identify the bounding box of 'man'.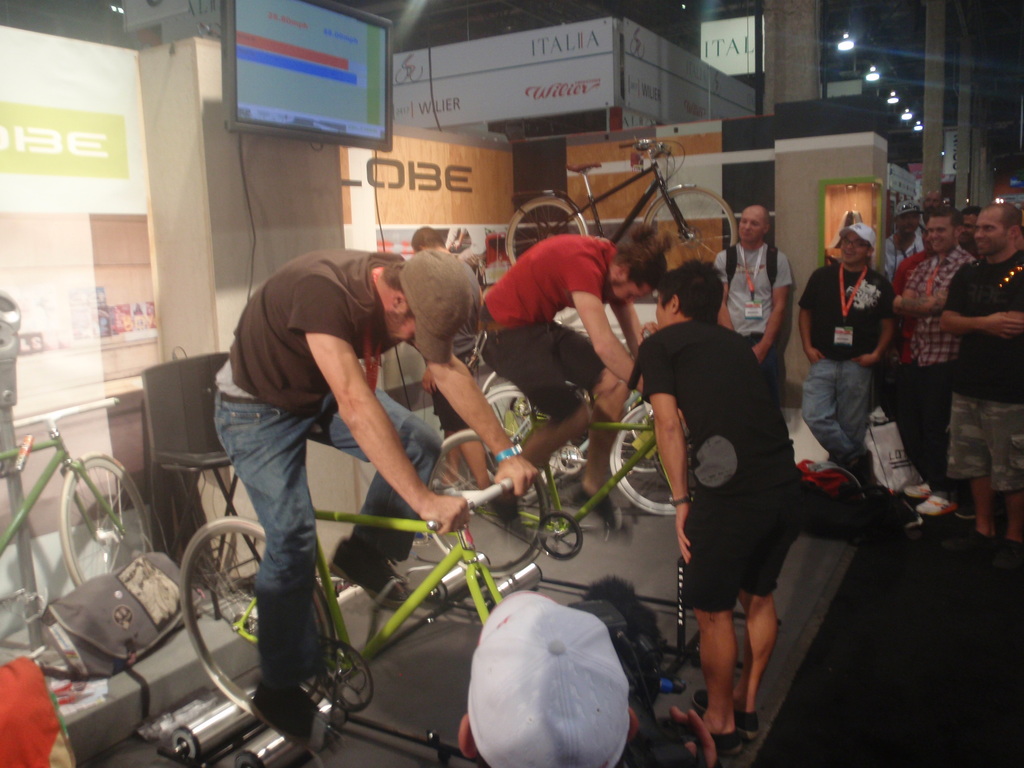
bbox(459, 590, 718, 767).
